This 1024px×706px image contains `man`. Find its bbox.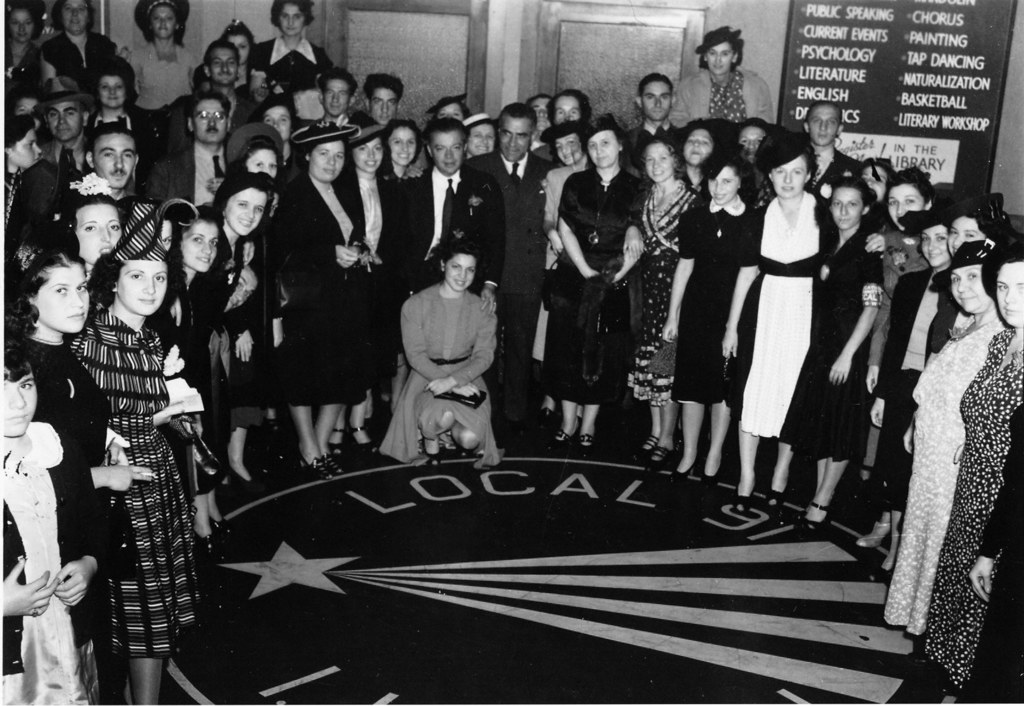
Rect(805, 102, 860, 189).
